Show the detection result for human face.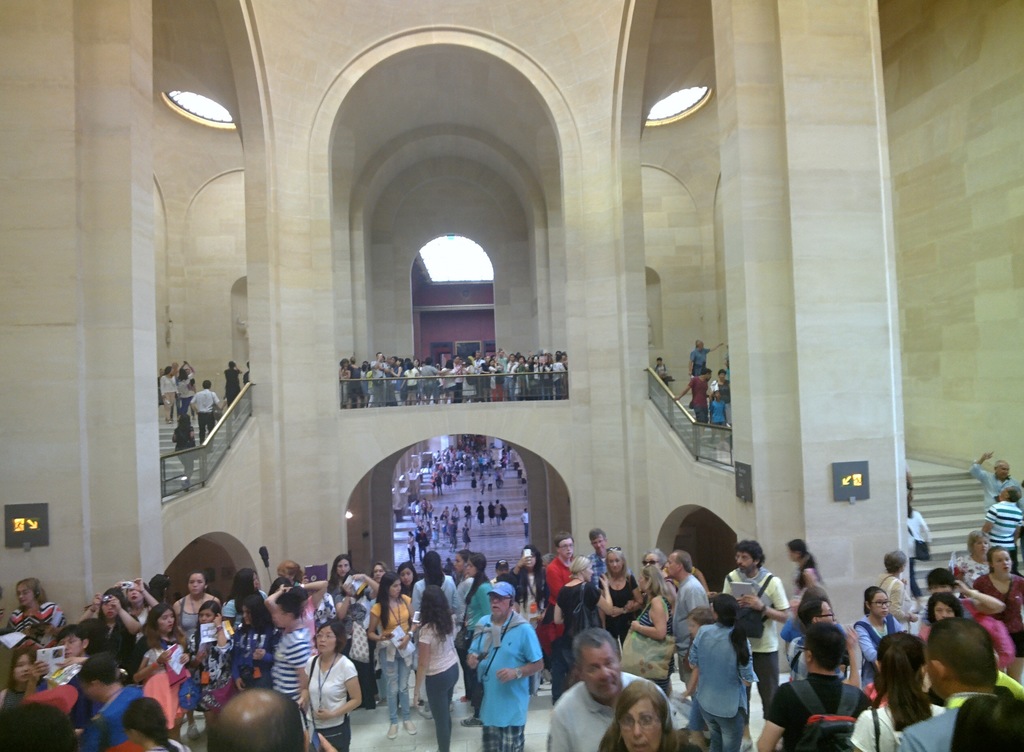
left=127, top=585, right=144, bottom=603.
